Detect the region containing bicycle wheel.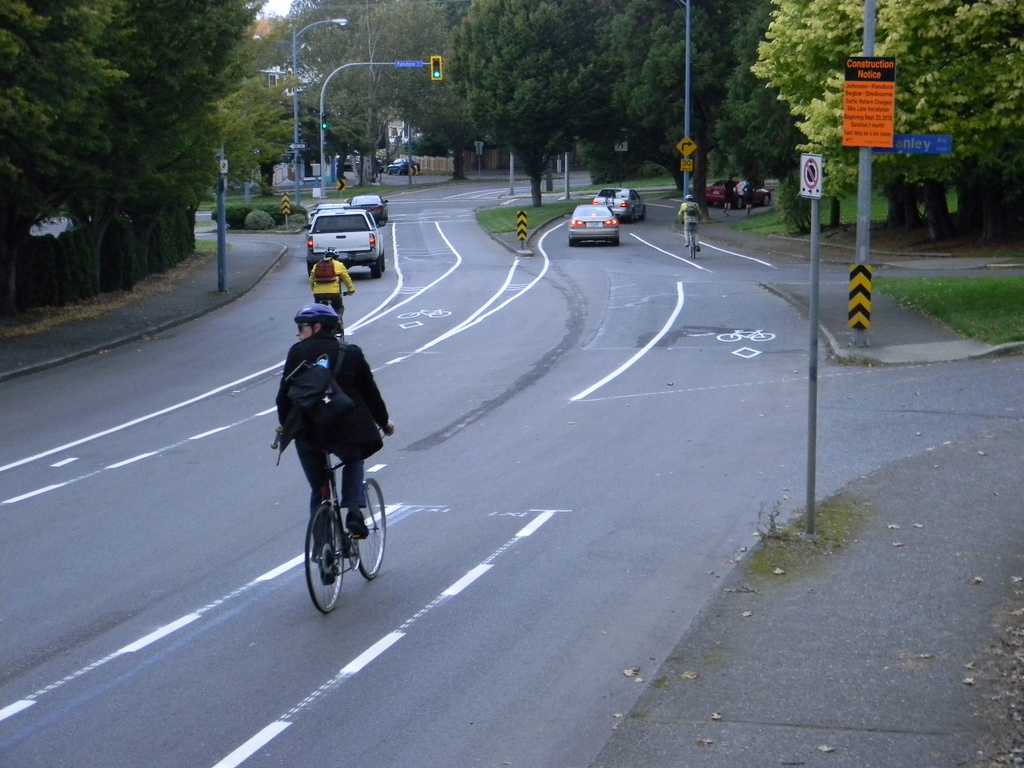
691,233,696,261.
